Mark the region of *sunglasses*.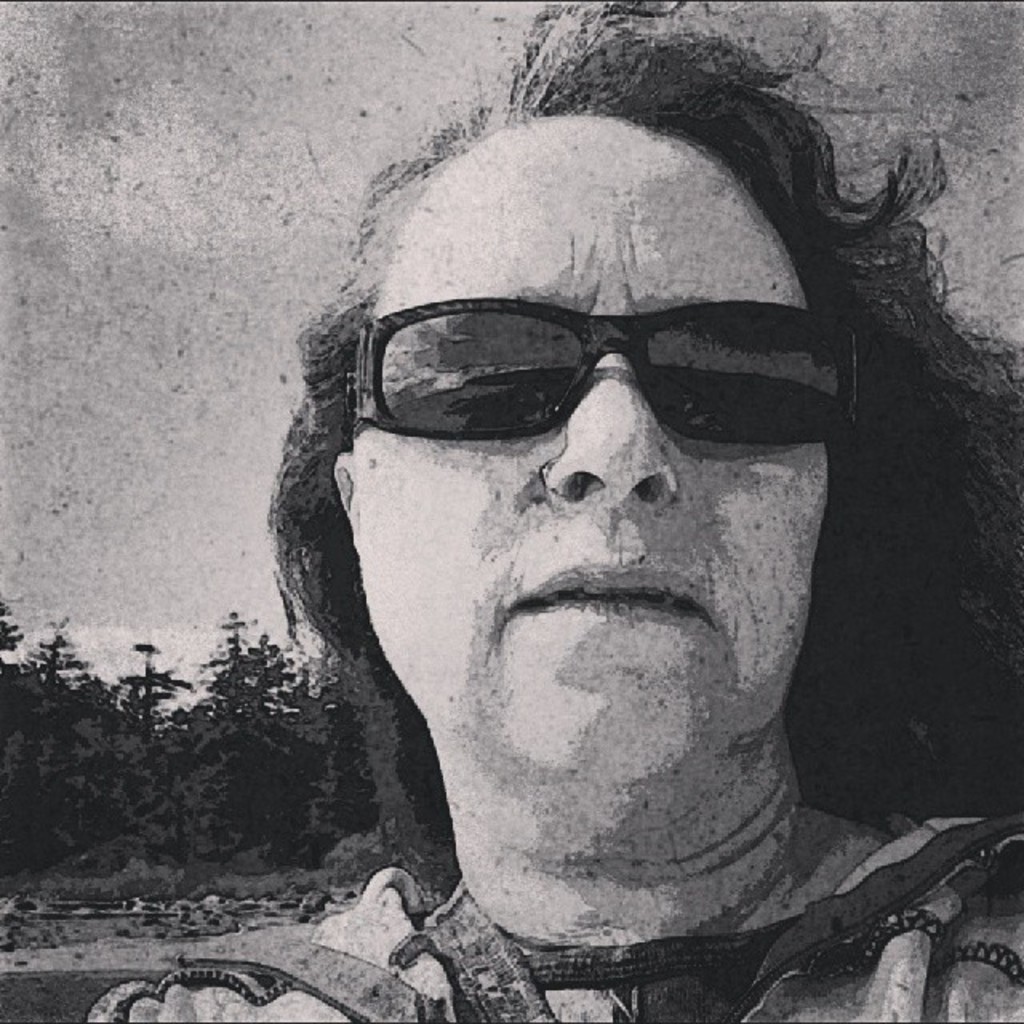
Region: {"x1": 341, "y1": 296, "x2": 867, "y2": 453}.
